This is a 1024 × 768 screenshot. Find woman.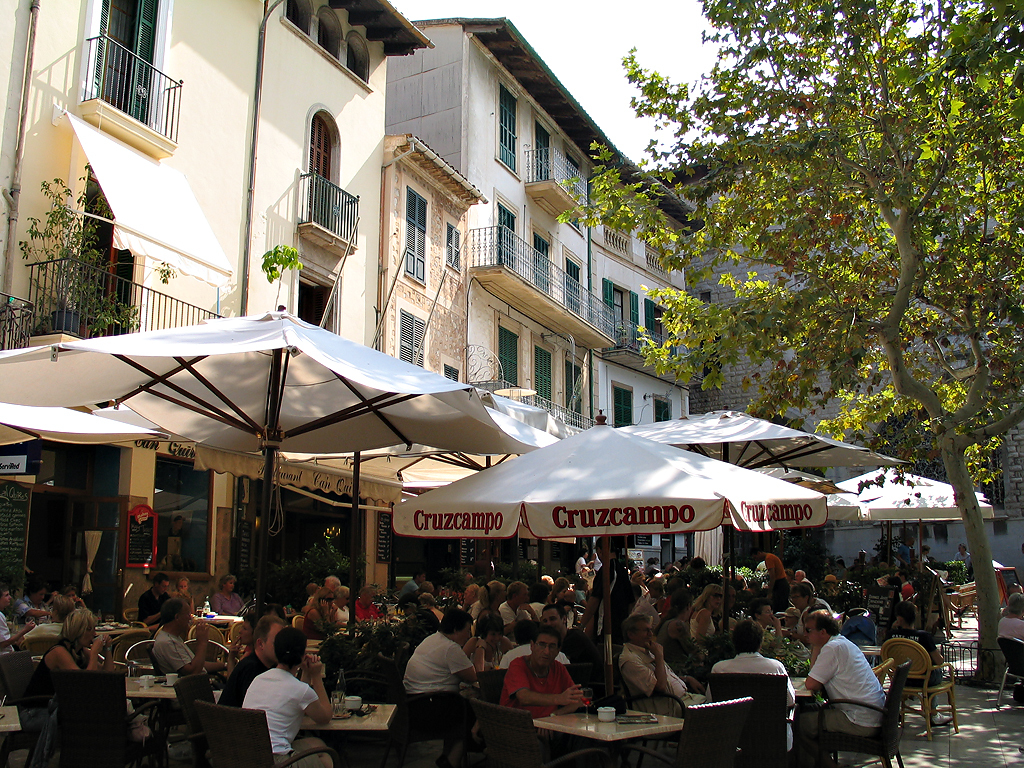
Bounding box: BBox(749, 598, 784, 648).
